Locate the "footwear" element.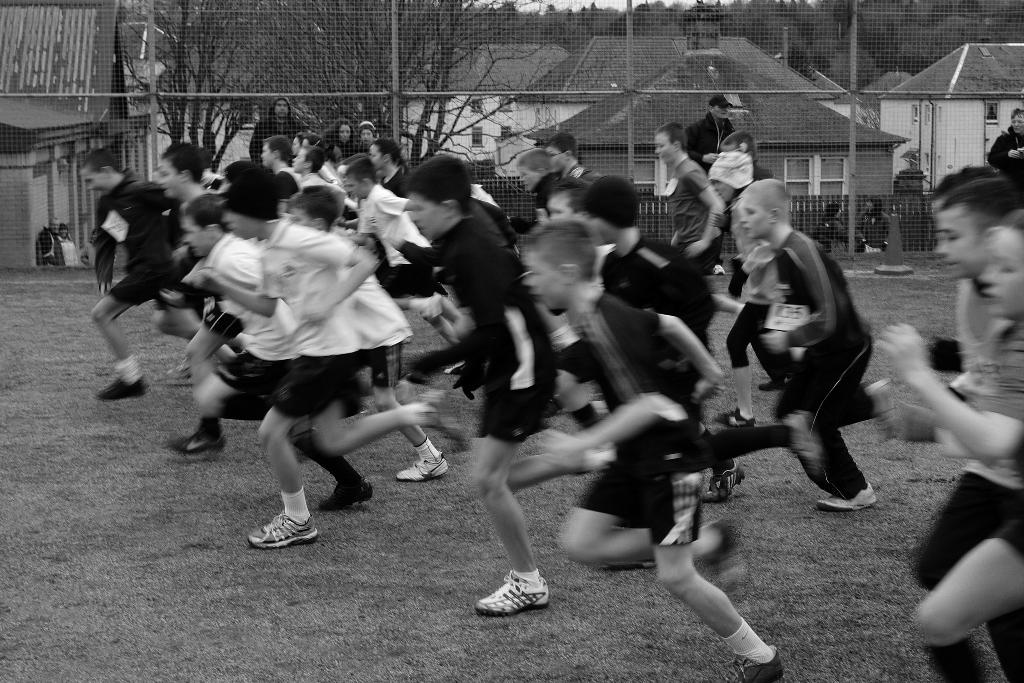
Element bbox: <region>486, 575, 558, 630</region>.
